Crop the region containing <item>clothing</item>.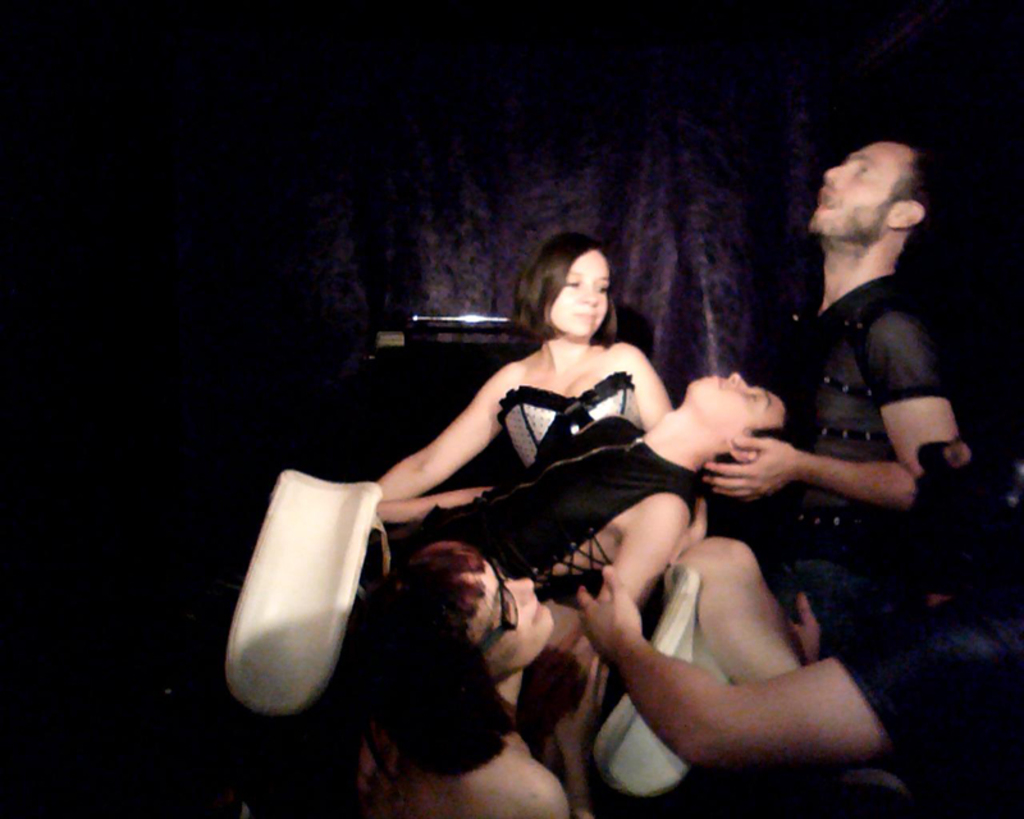
Crop region: [790,577,1020,818].
